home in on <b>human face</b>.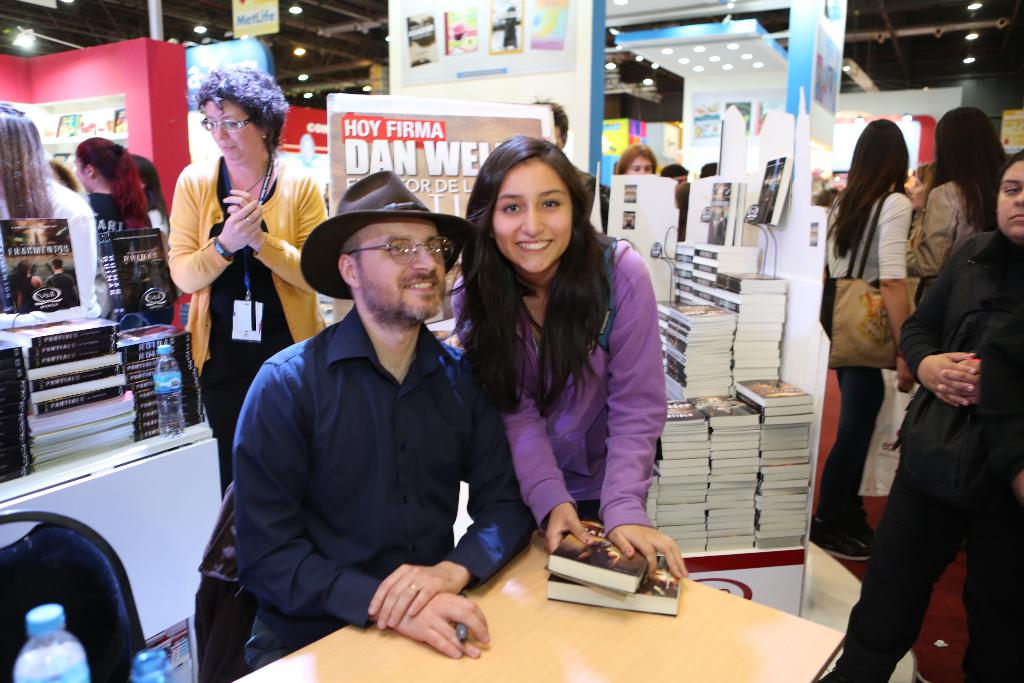
Homed in at (74,161,99,191).
